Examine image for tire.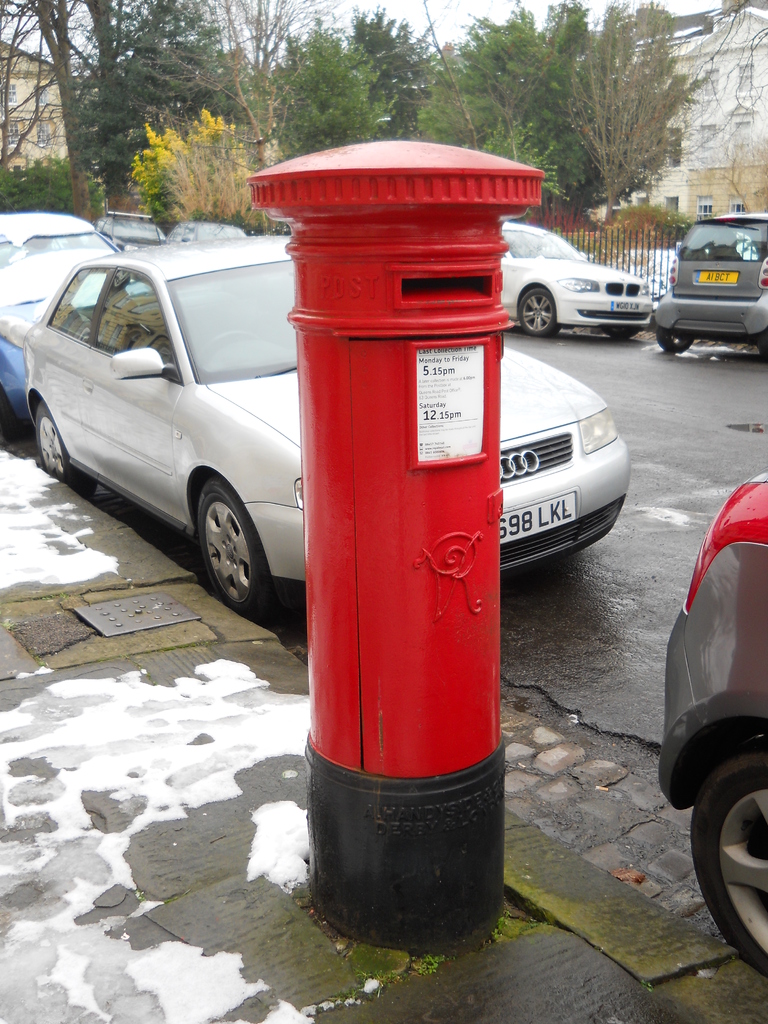
Examination result: [513,285,556,330].
